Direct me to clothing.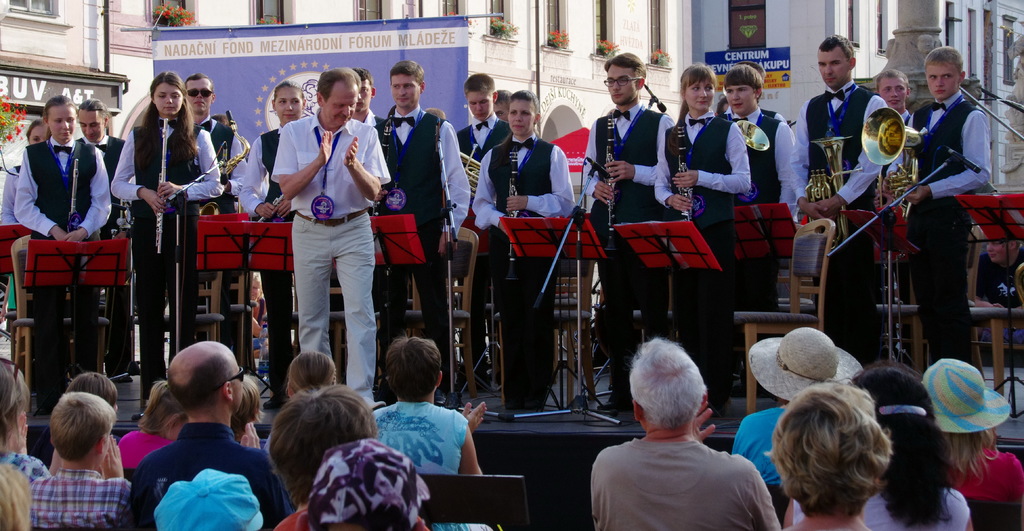
Direction: 590, 443, 781, 529.
